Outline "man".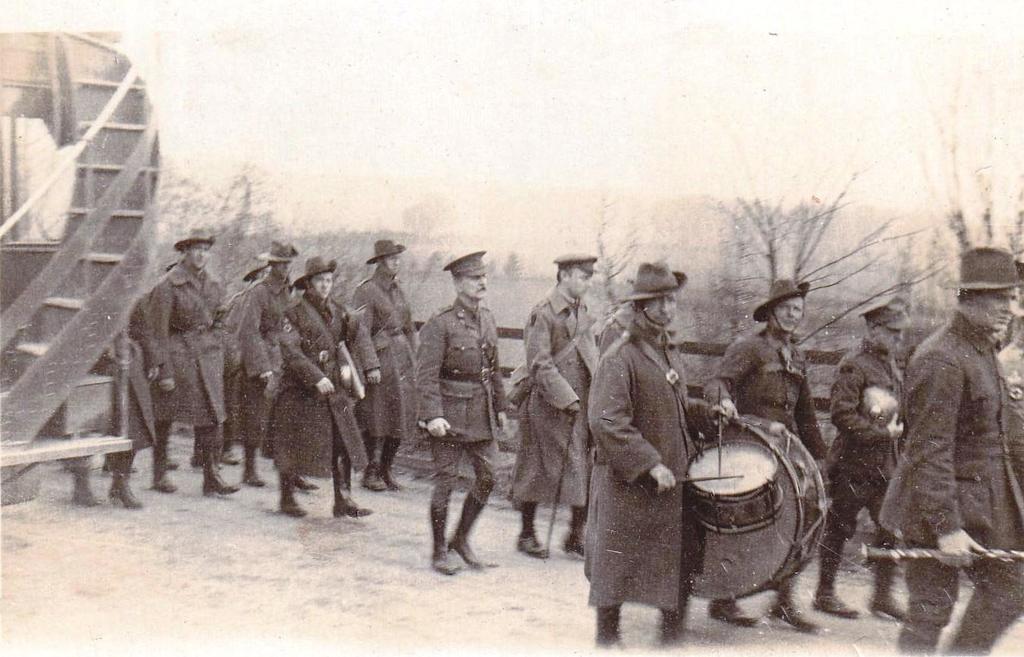
Outline: [left=586, top=258, right=728, bottom=656].
